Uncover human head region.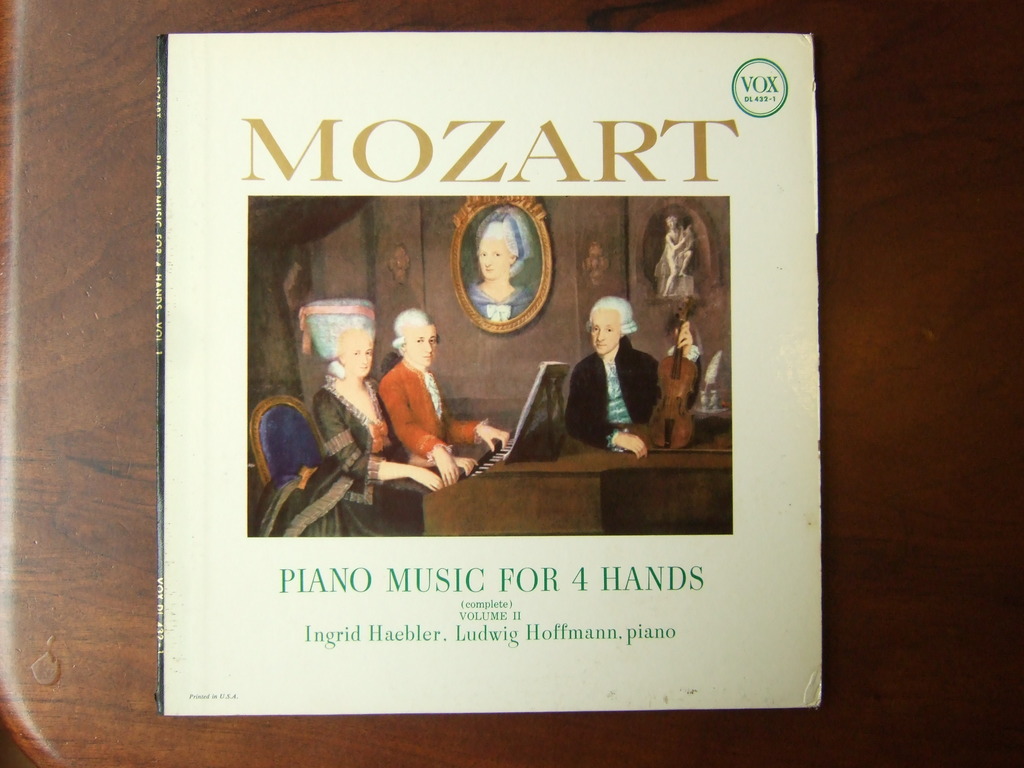
Uncovered: locate(298, 298, 375, 378).
